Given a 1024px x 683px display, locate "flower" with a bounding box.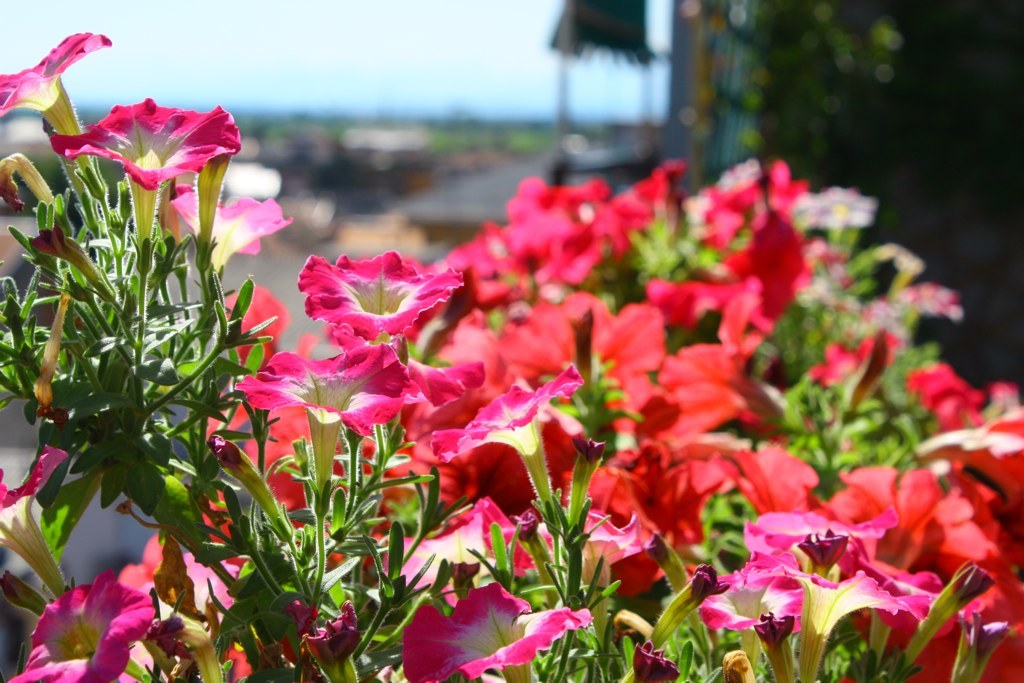
Located: 0, 22, 118, 116.
